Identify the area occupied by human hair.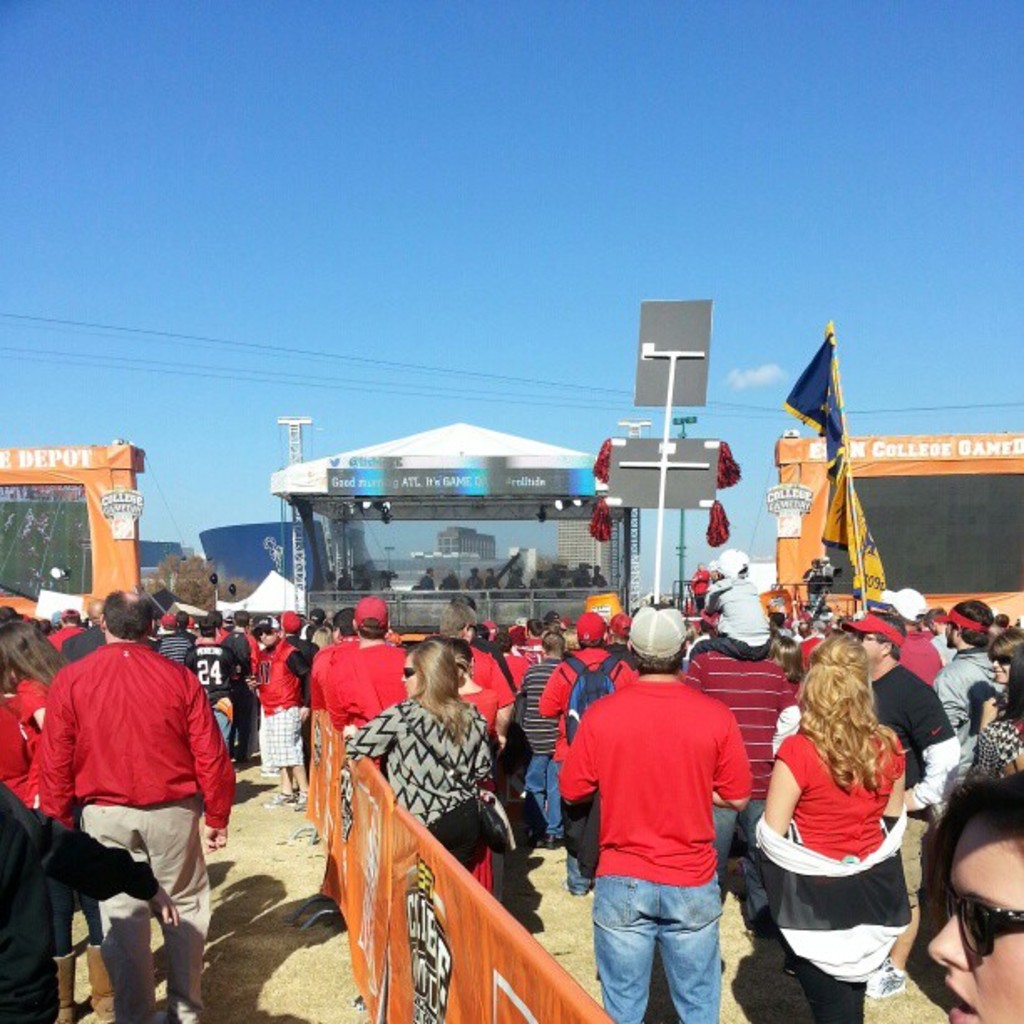
Area: box(199, 612, 212, 639).
